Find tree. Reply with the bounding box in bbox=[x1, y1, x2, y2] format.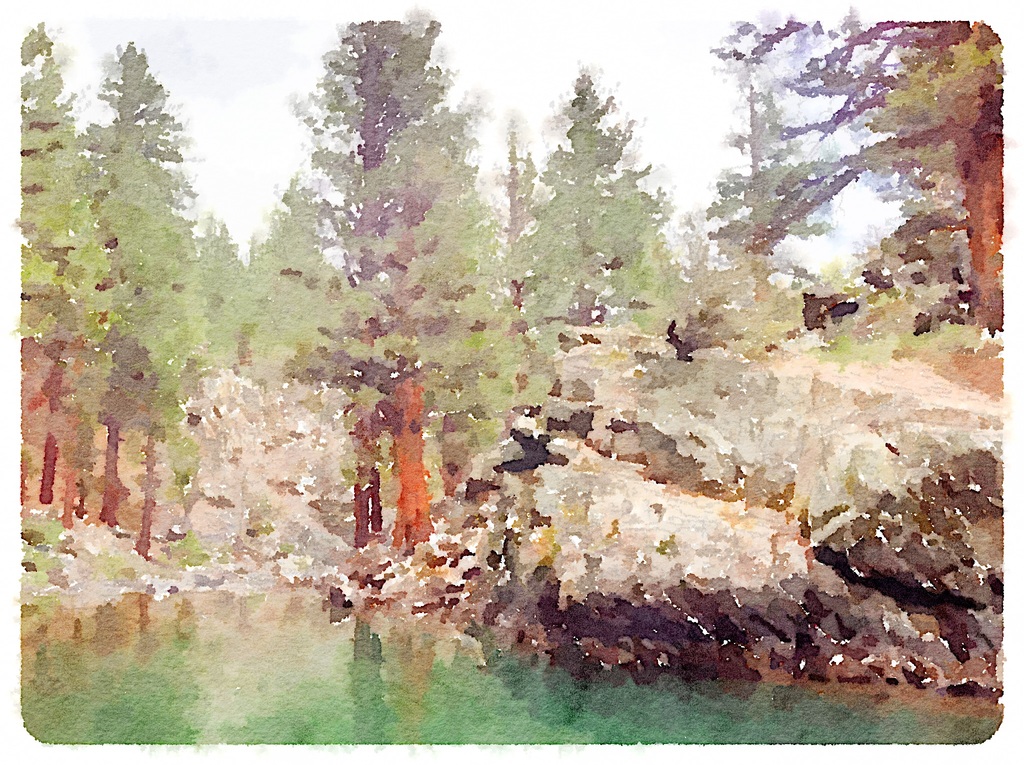
bbox=[246, 21, 531, 551].
